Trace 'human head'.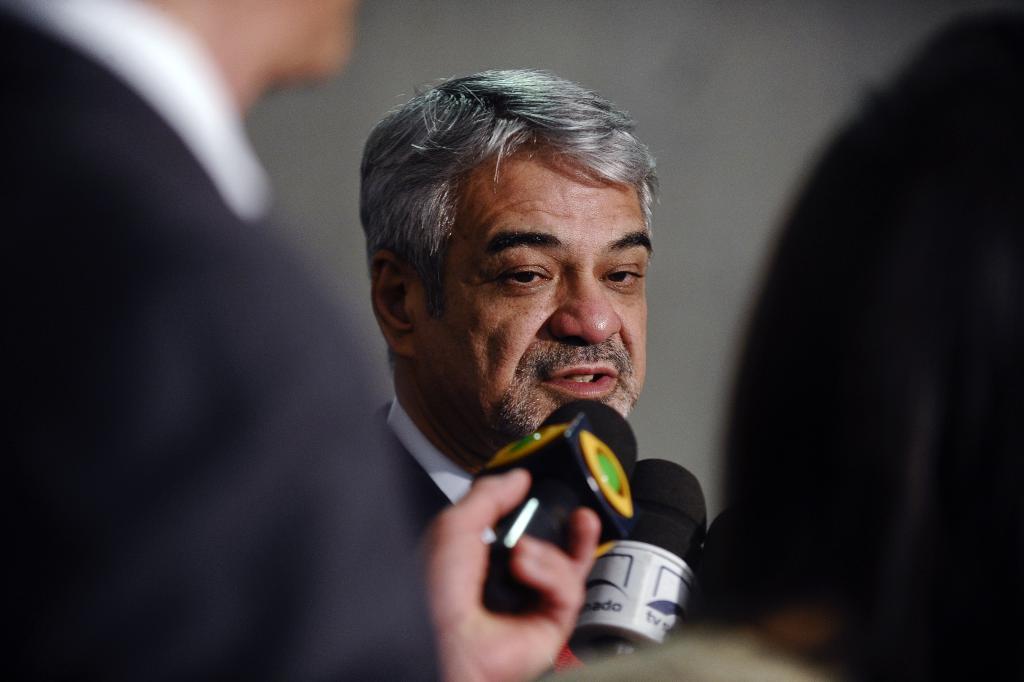
Traced to <box>369,65,657,448</box>.
